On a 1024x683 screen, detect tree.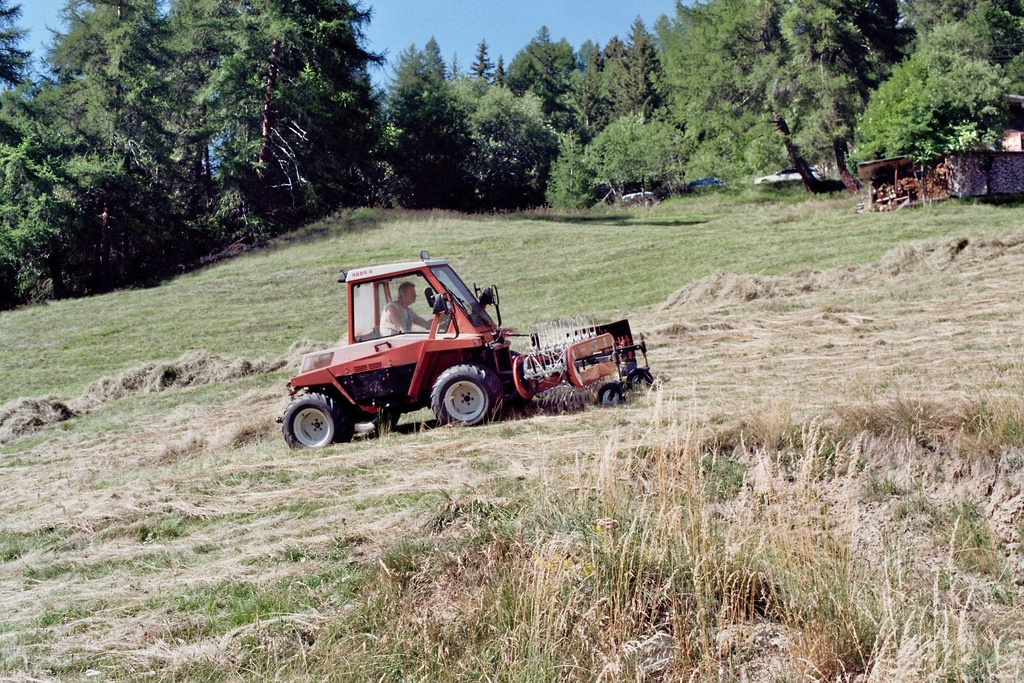
[381, 31, 429, 126].
